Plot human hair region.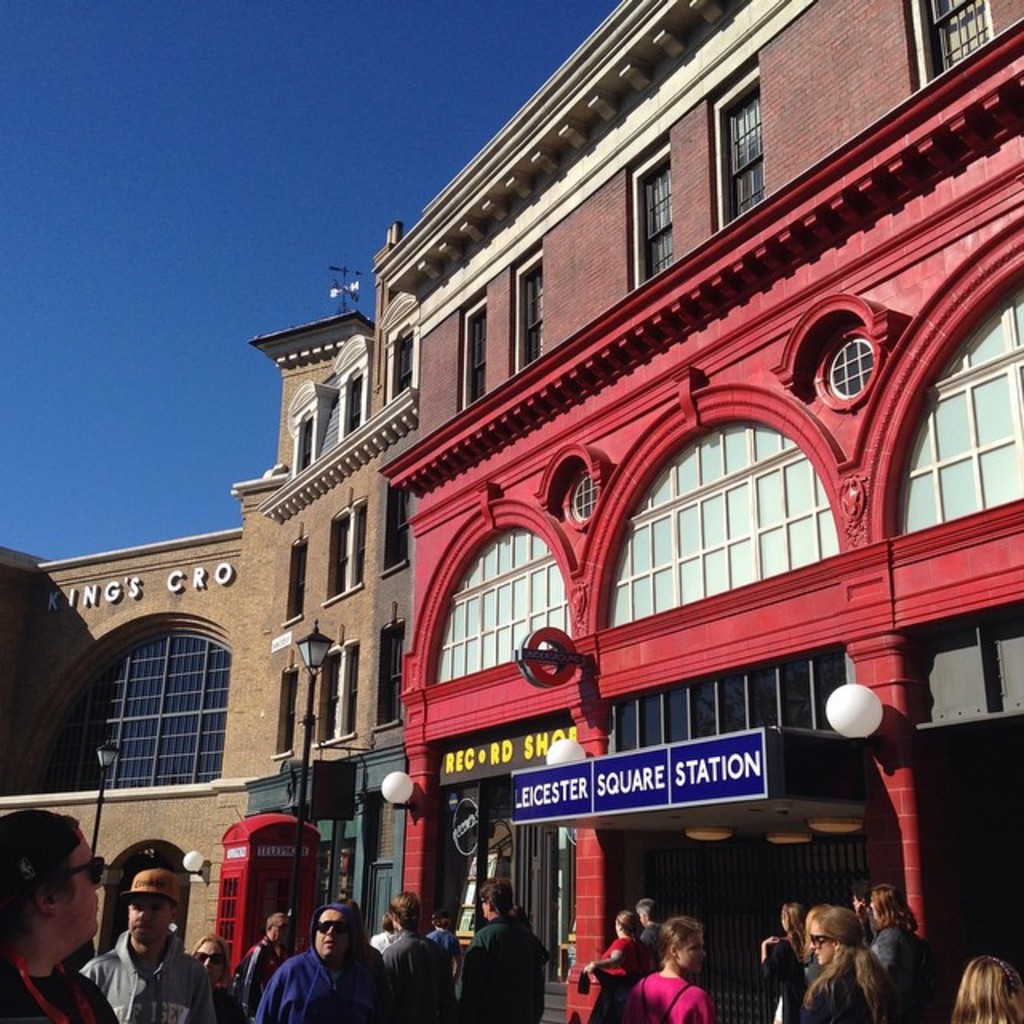
Plotted at rect(478, 877, 507, 918).
